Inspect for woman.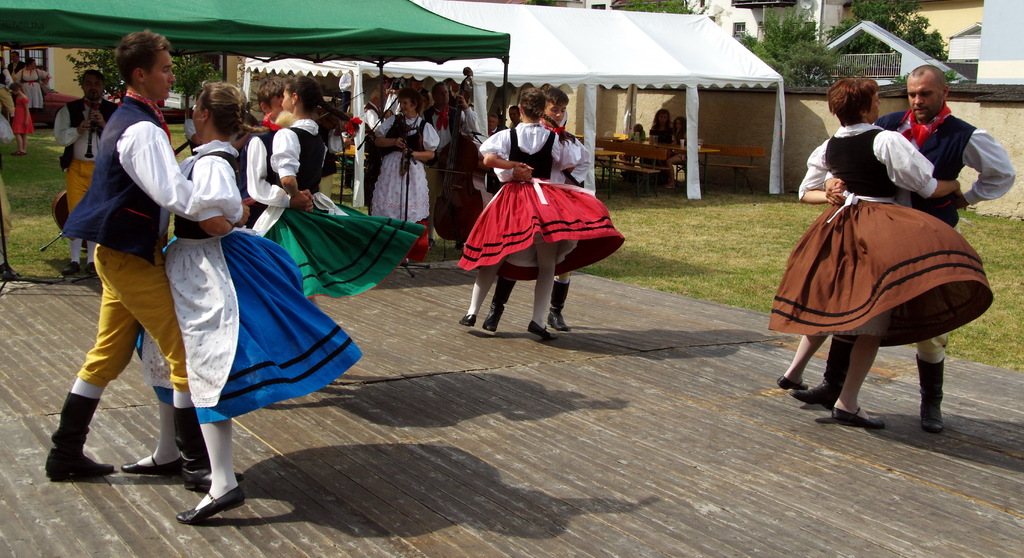
Inspection: <region>369, 88, 441, 232</region>.
